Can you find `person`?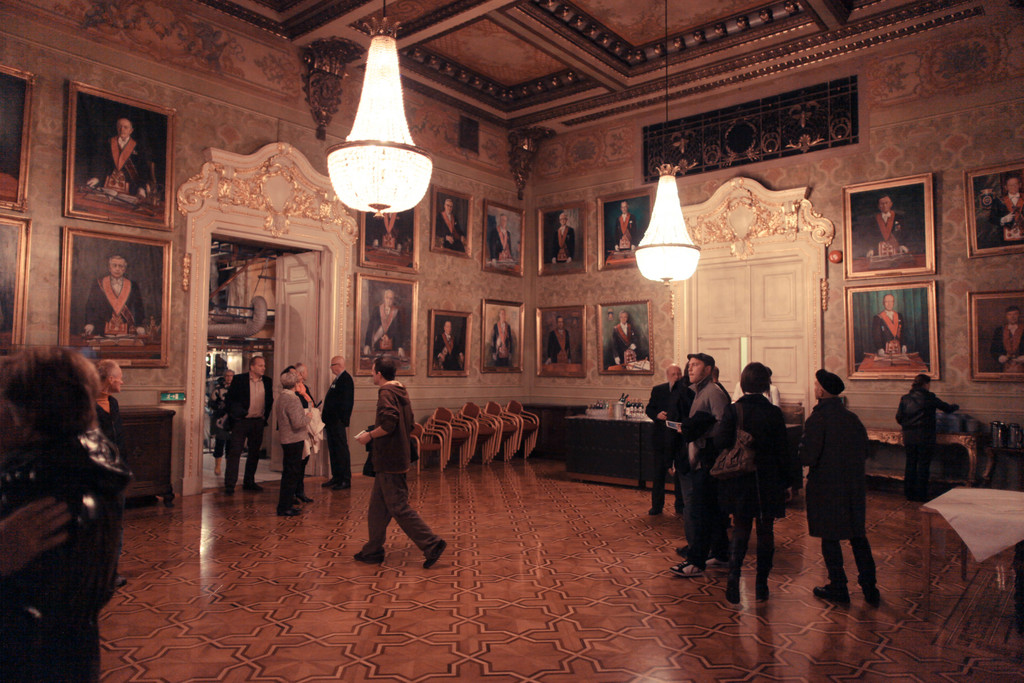
Yes, bounding box: (x1=610, y1=195, x2=640, y2=251).
